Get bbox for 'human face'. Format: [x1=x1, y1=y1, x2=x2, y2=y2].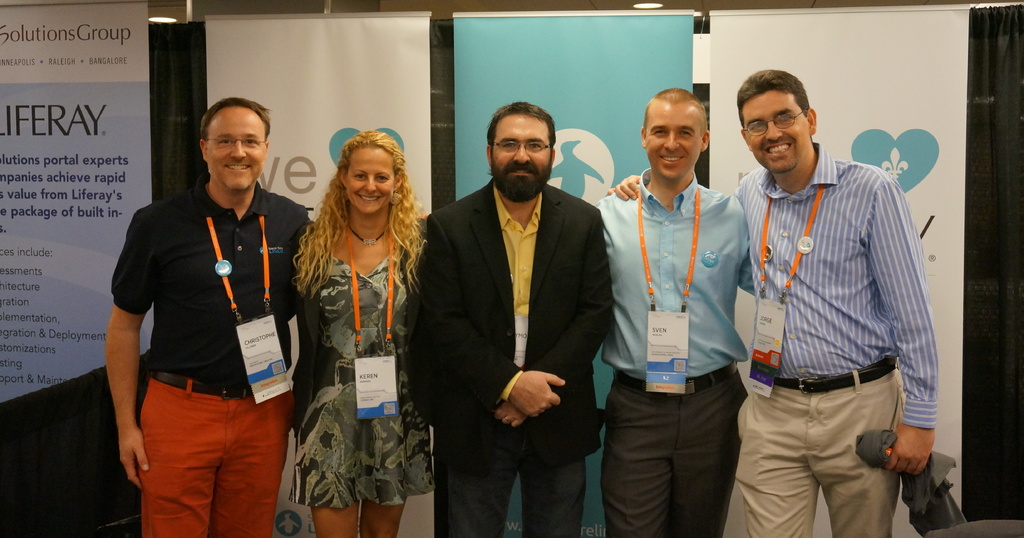
[x1=213, y1=118, x2=264, y2=189].
